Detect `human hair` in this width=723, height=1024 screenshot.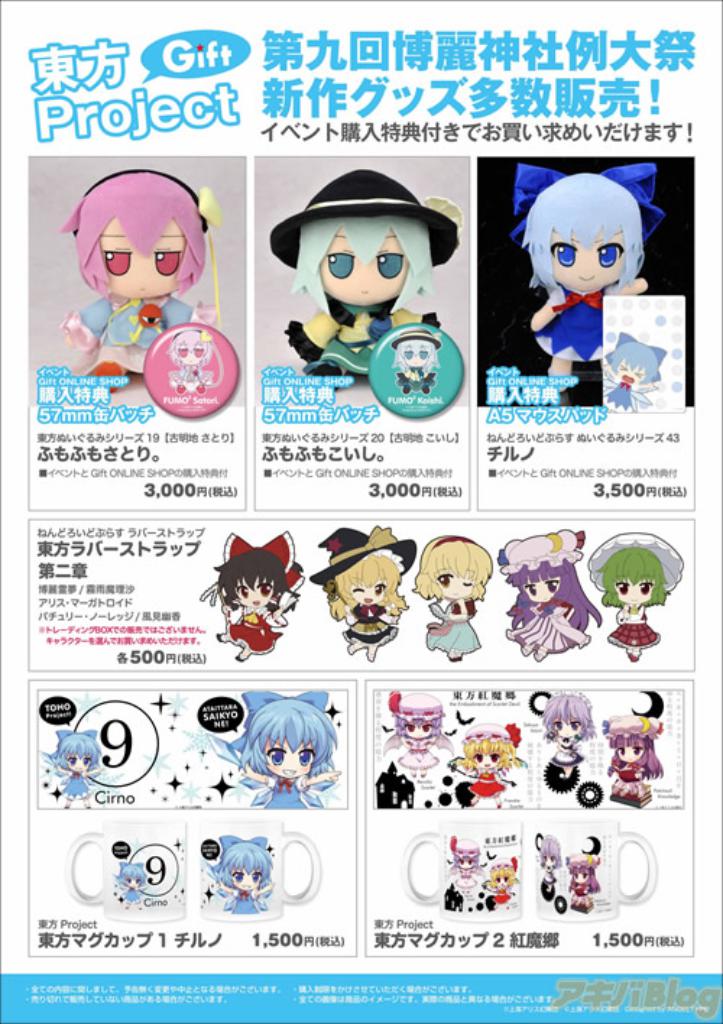
Detection: [523, 172, 645, 294].
